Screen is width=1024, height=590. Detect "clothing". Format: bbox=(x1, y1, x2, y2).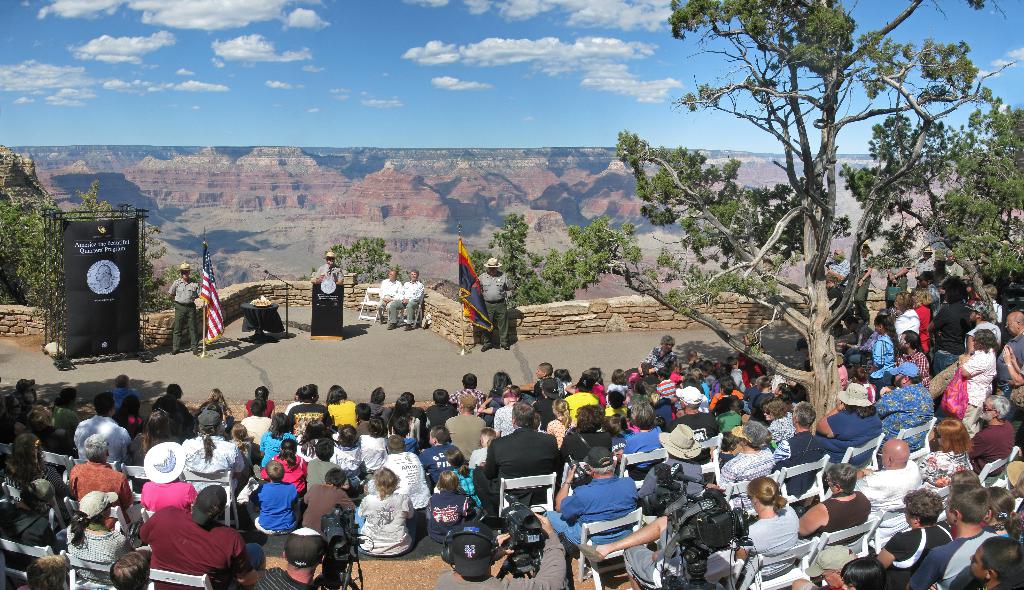
bbox=(360, 493, 417, 555).
